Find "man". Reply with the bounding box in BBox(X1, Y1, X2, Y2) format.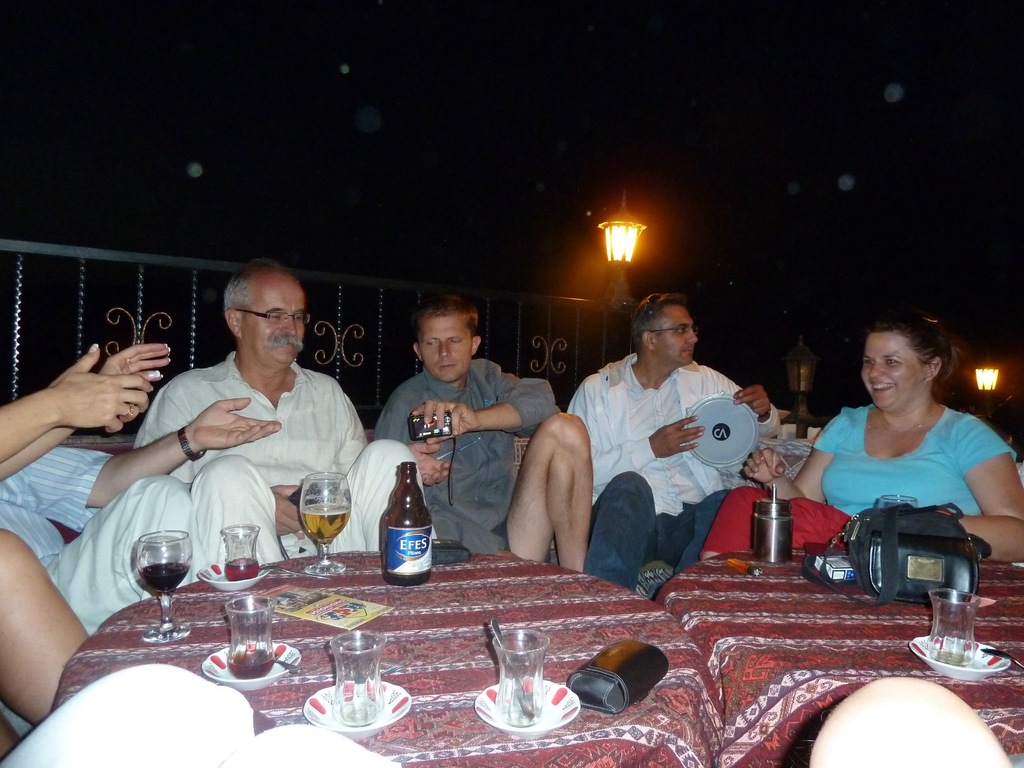
BBox(131, 259, 440, 567).
